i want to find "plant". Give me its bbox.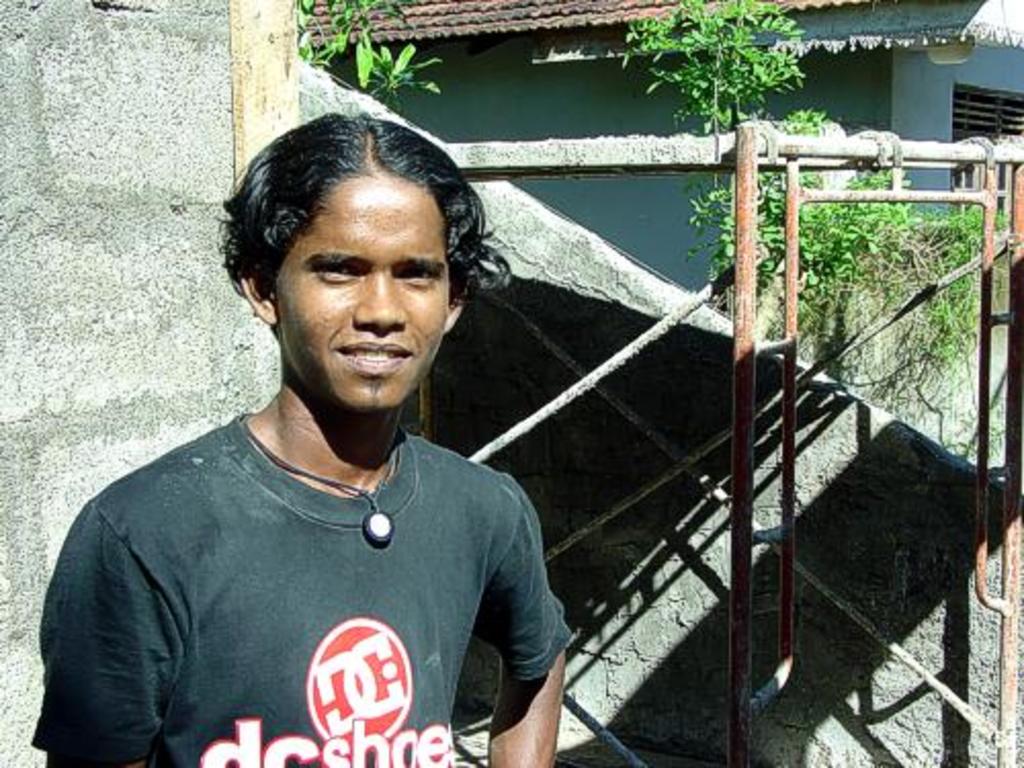
region(295, 0, 446, 119).
